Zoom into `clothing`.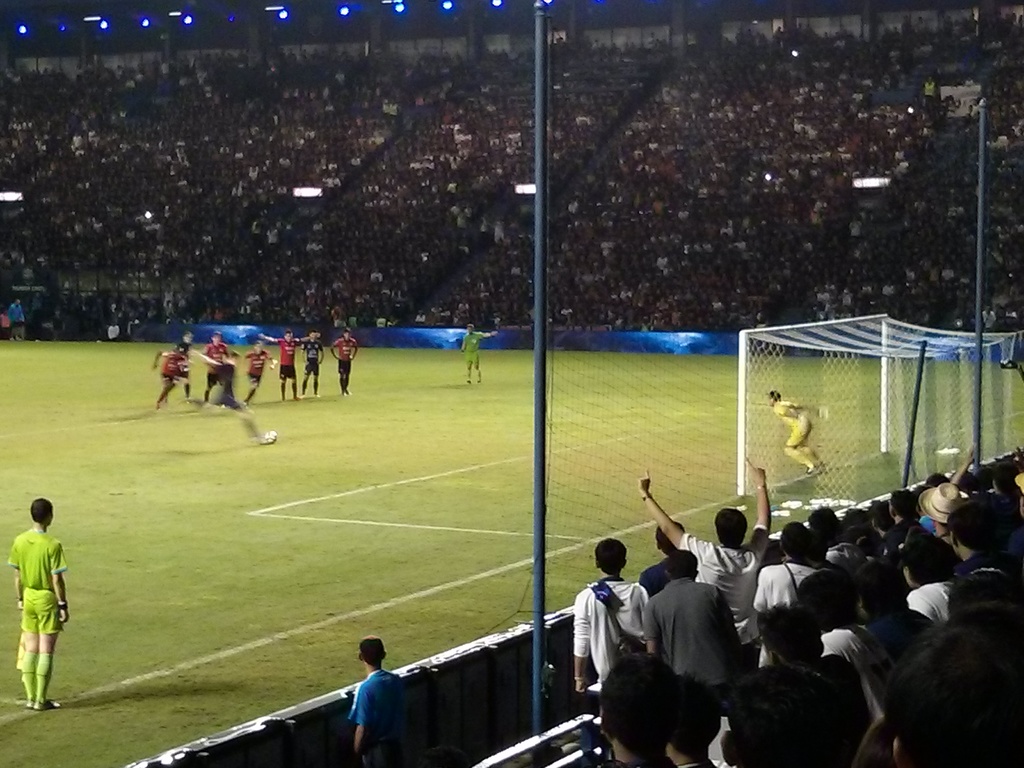
Zoom target: left=246, top=350, right=271, bottom=390.
